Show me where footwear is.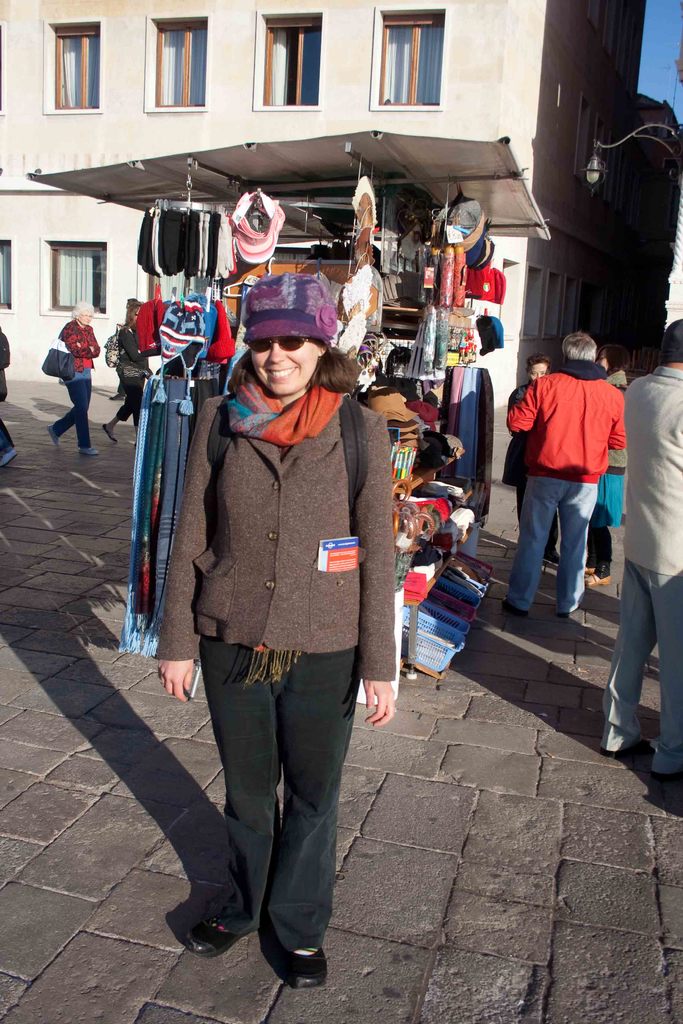
footwear is at [x1=279, y1=938, x2=333, y2=989].
